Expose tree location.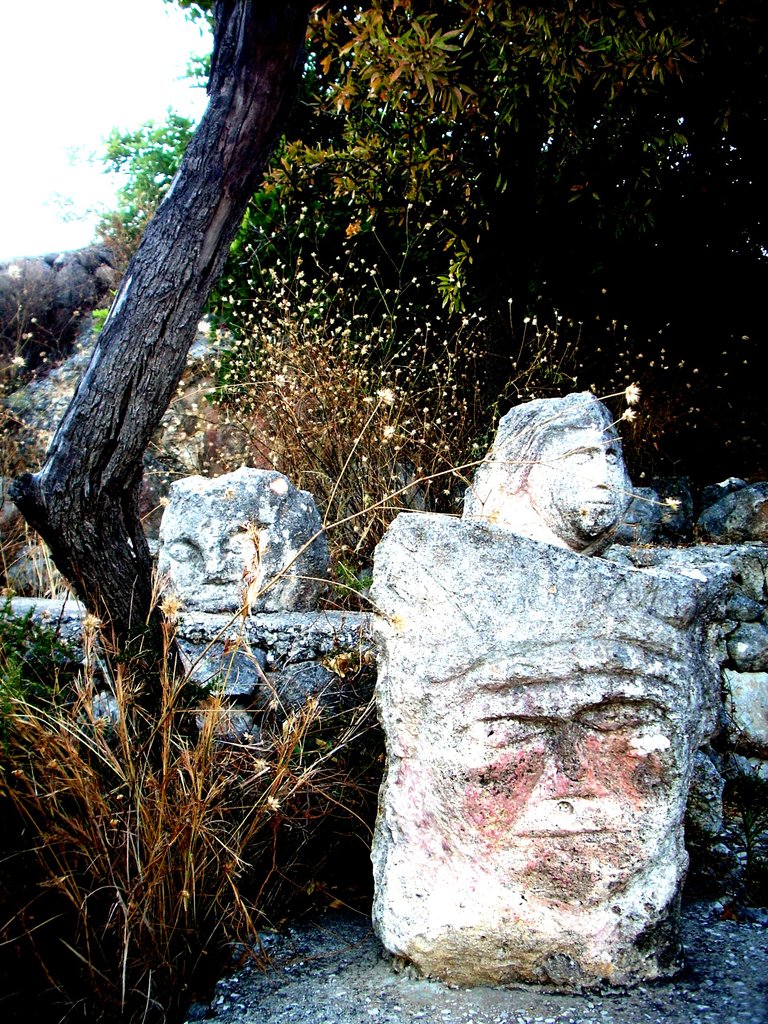
Exposed at 0,0,740,991.
